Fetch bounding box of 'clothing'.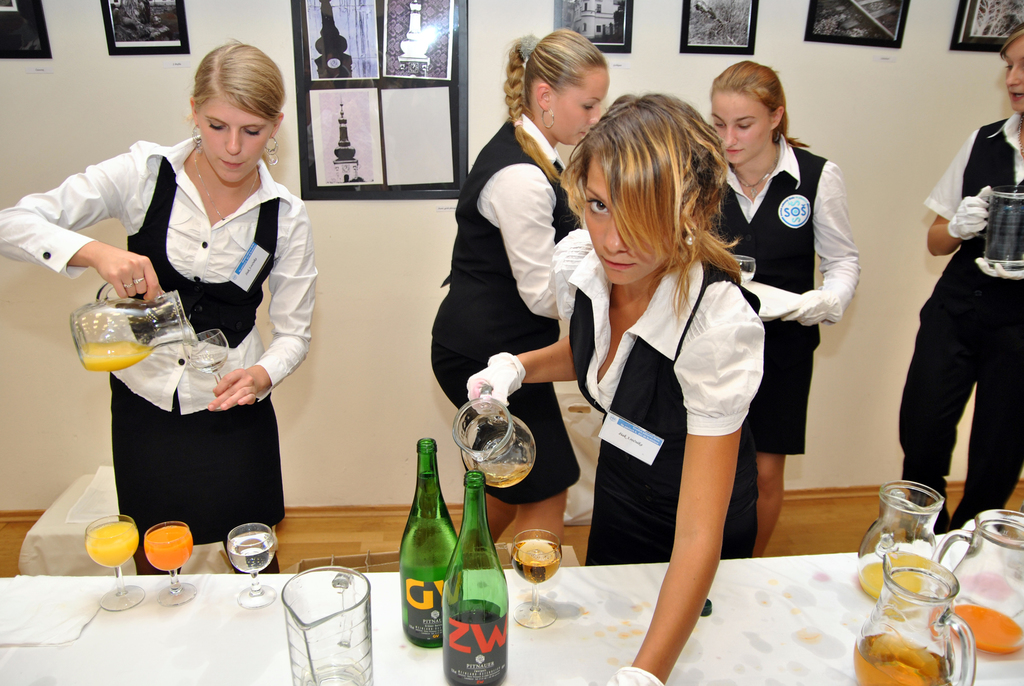
Bbox: 429, 112, 580, 503.
